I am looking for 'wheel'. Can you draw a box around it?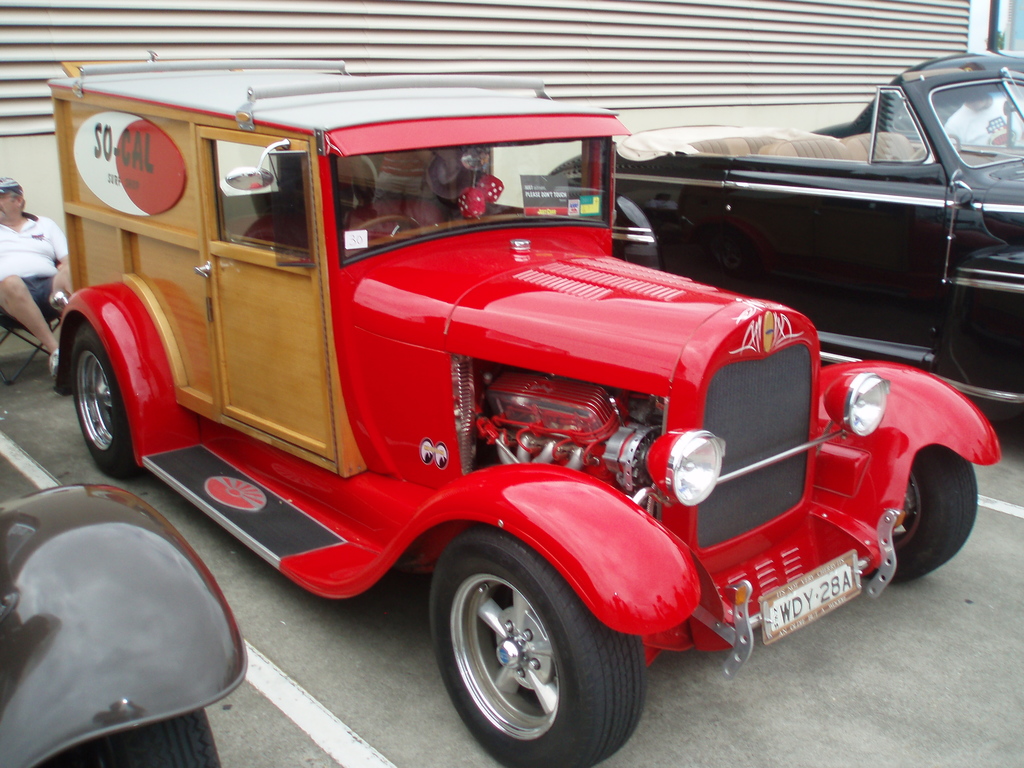
Sure, the bounding box is 44,708,224,767.
